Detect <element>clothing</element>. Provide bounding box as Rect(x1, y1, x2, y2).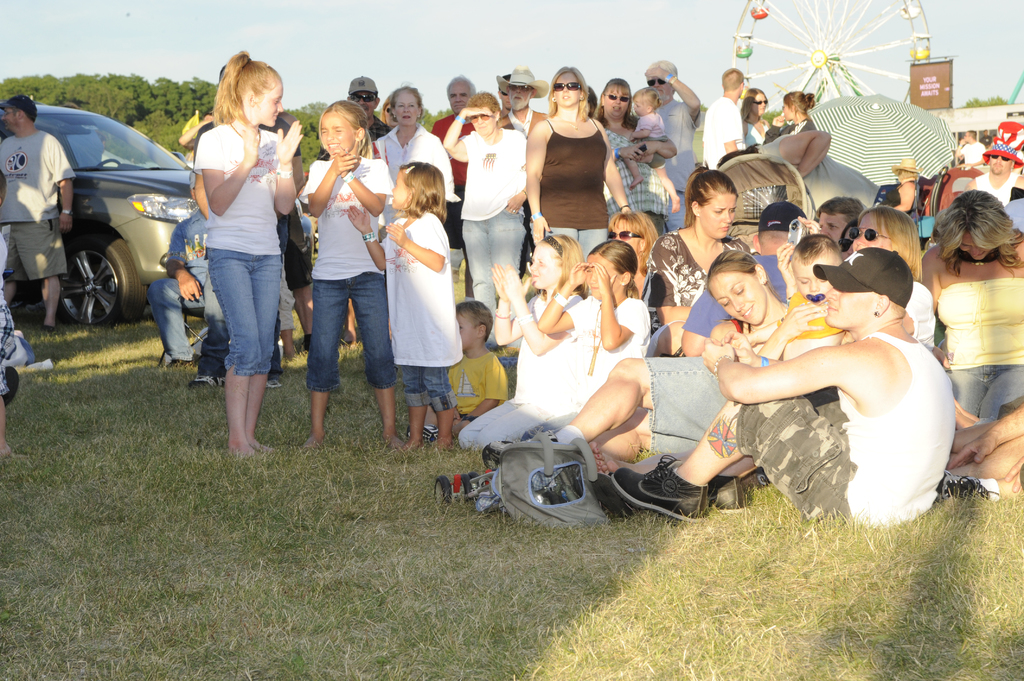
Rect(640, 223, 754, 307).
